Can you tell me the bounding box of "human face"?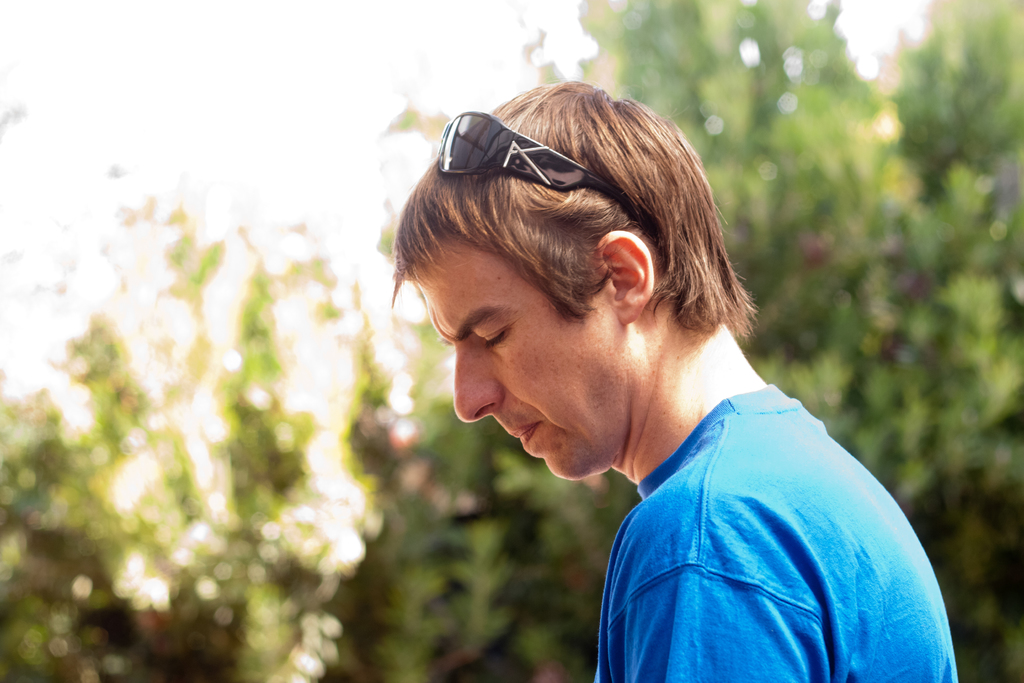
pyautogui.locateOnScreen(400, 229, 621, 475).
